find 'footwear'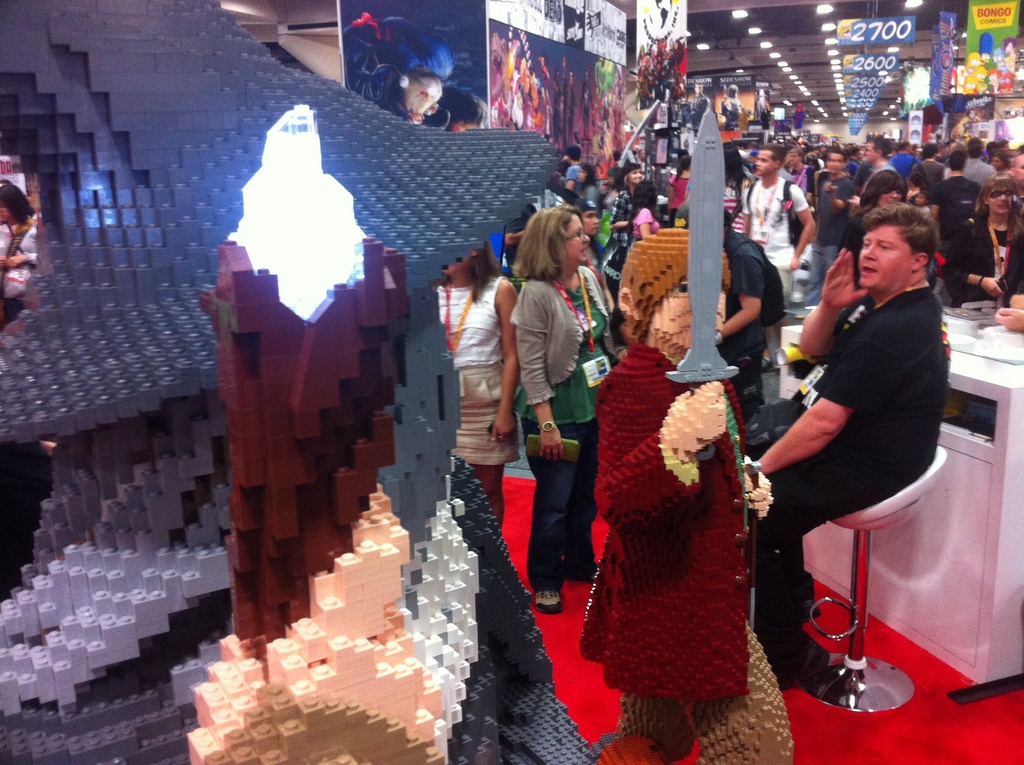
pyautogui.locateOnScreen(560, 562, 597, 584)
